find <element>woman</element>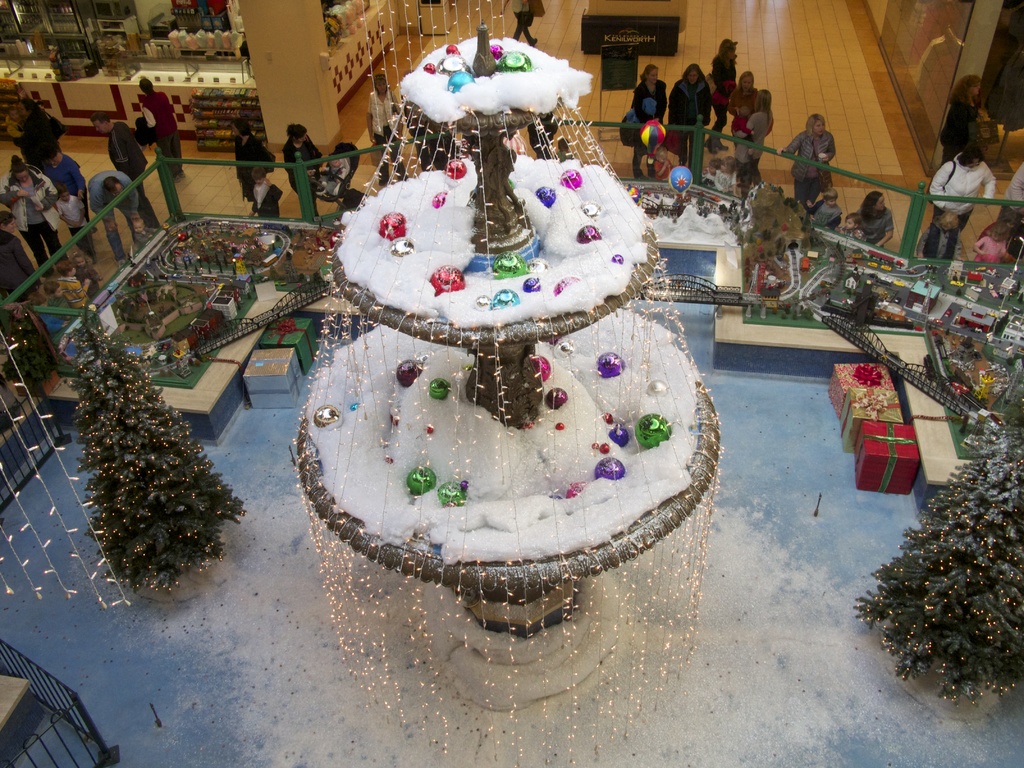
[left=629, top=63, right=671, bottom=196]
